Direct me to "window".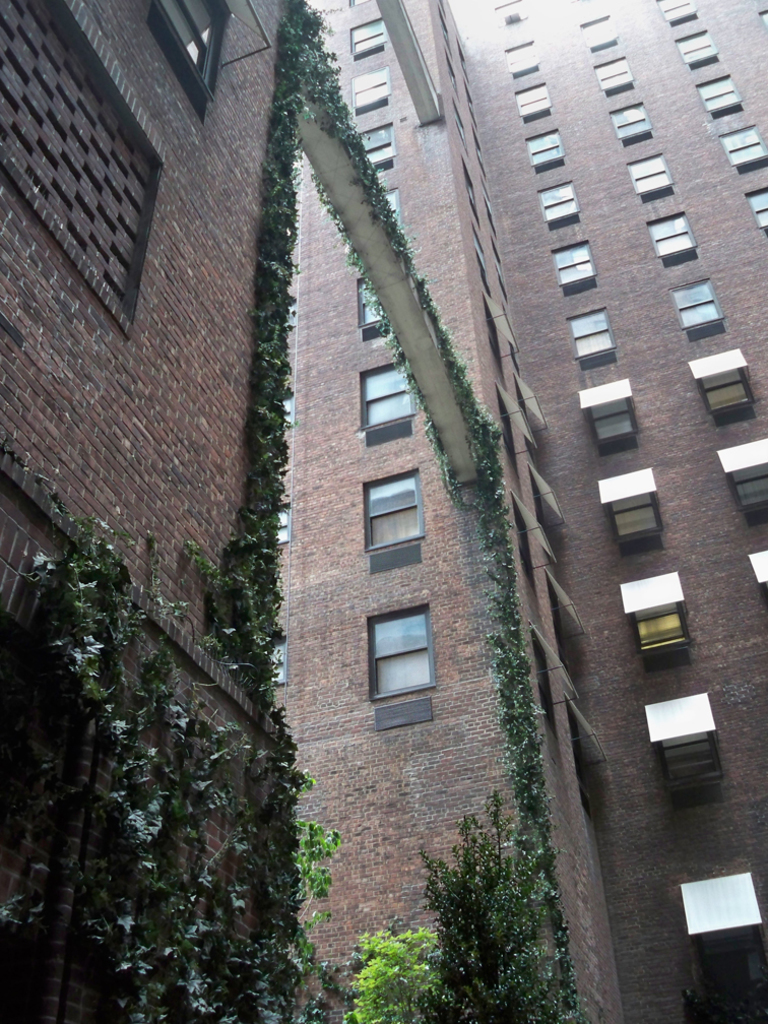
Direction: crop(671, 30, 717, 67).
